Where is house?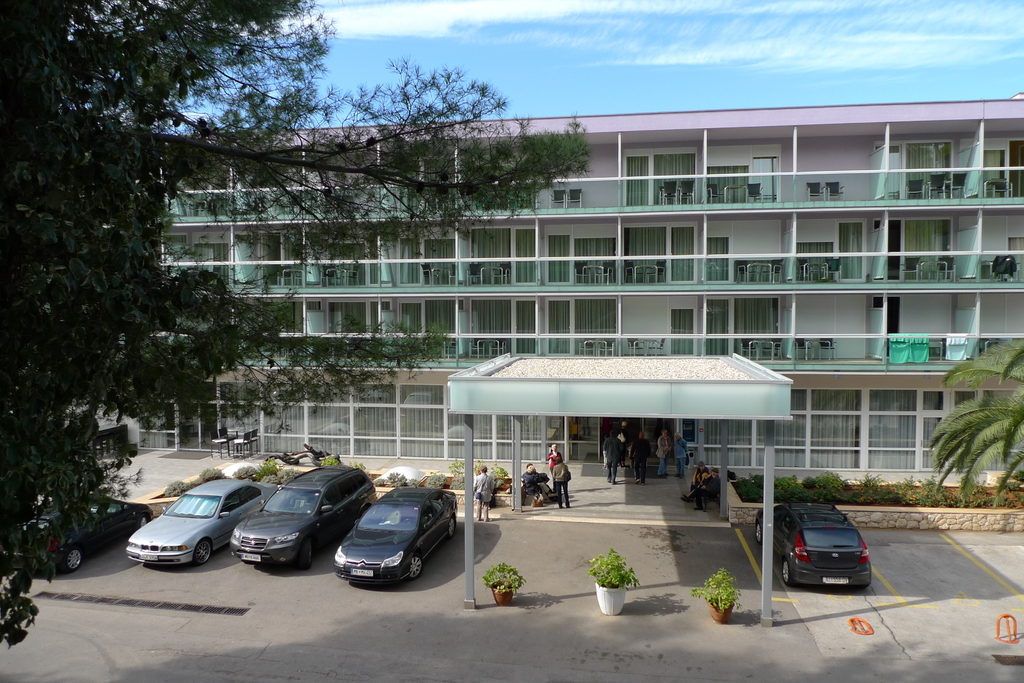
locate(77, 91, 1023, 534).
